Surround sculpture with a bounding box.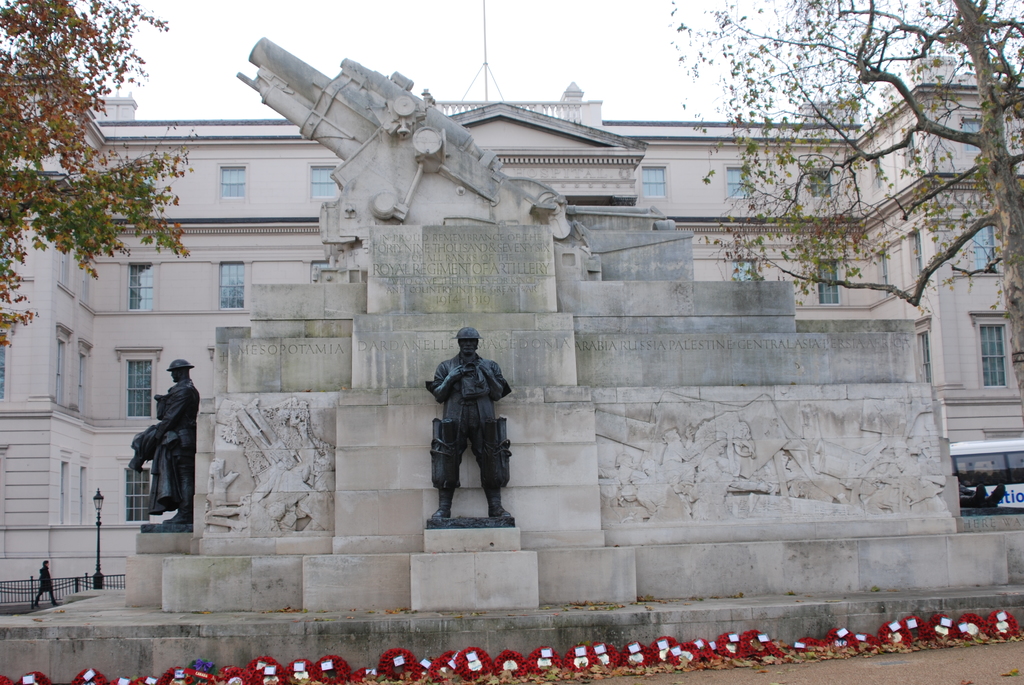
box=[416, 325, 522, 547].
